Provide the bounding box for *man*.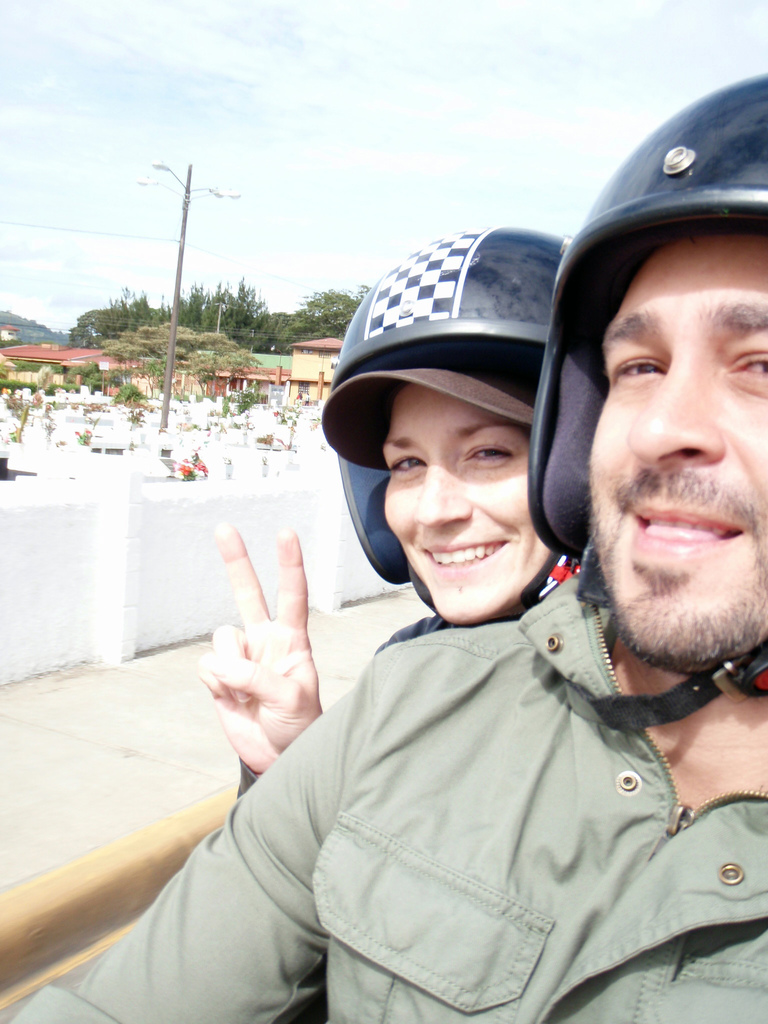
bbox(6, 67, 767, 1021).
